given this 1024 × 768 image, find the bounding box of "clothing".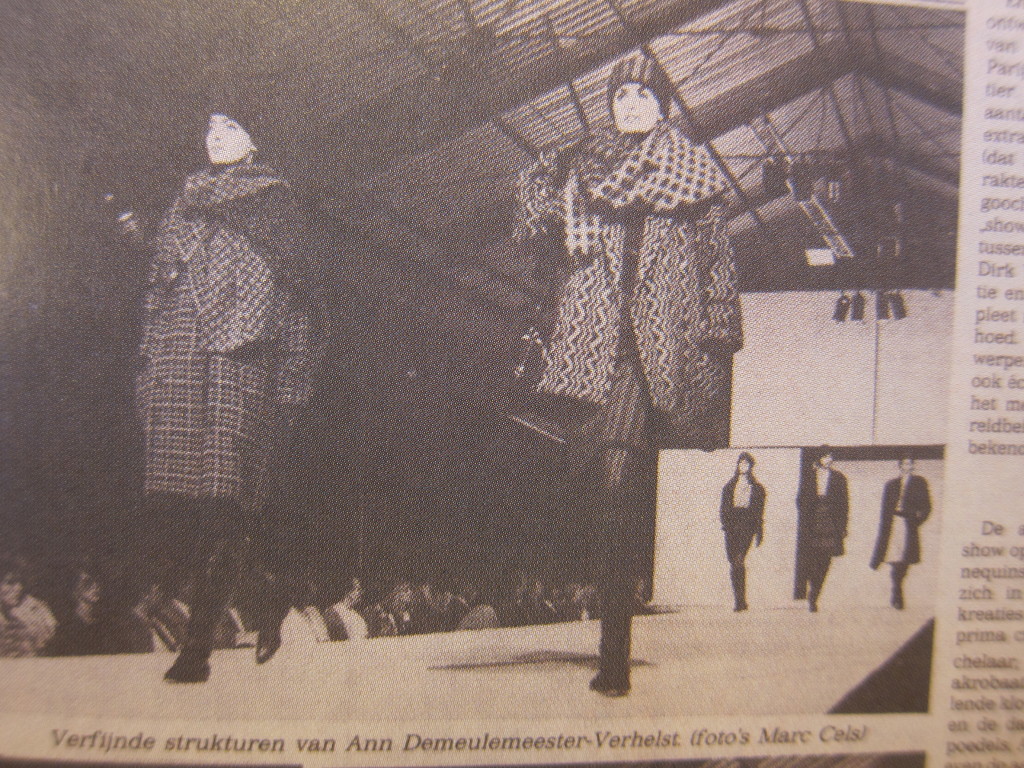
{"x1": 872, "y1": 481, "x2": 934, "y2": 586}.
